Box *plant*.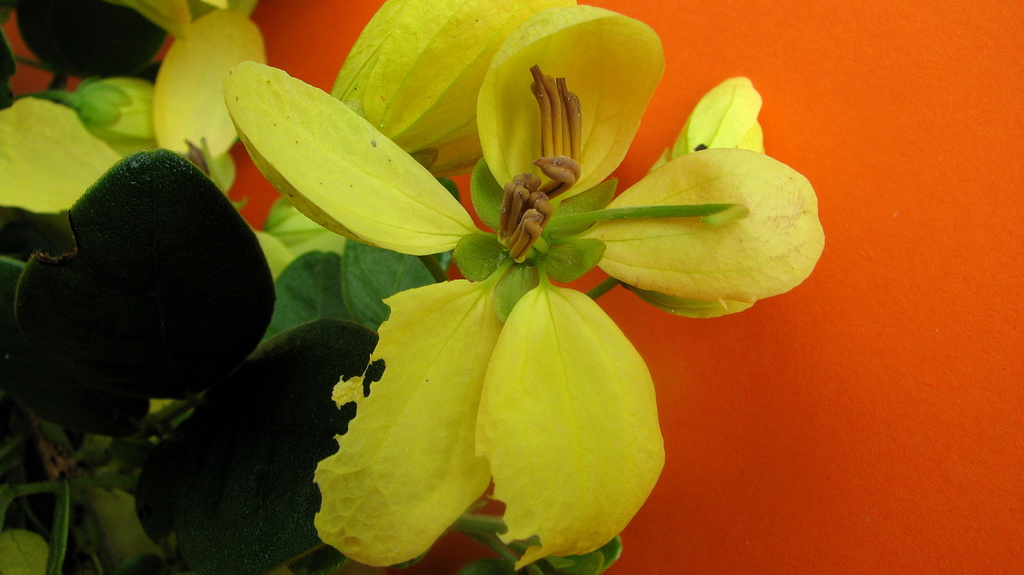
0/0/823/574.
